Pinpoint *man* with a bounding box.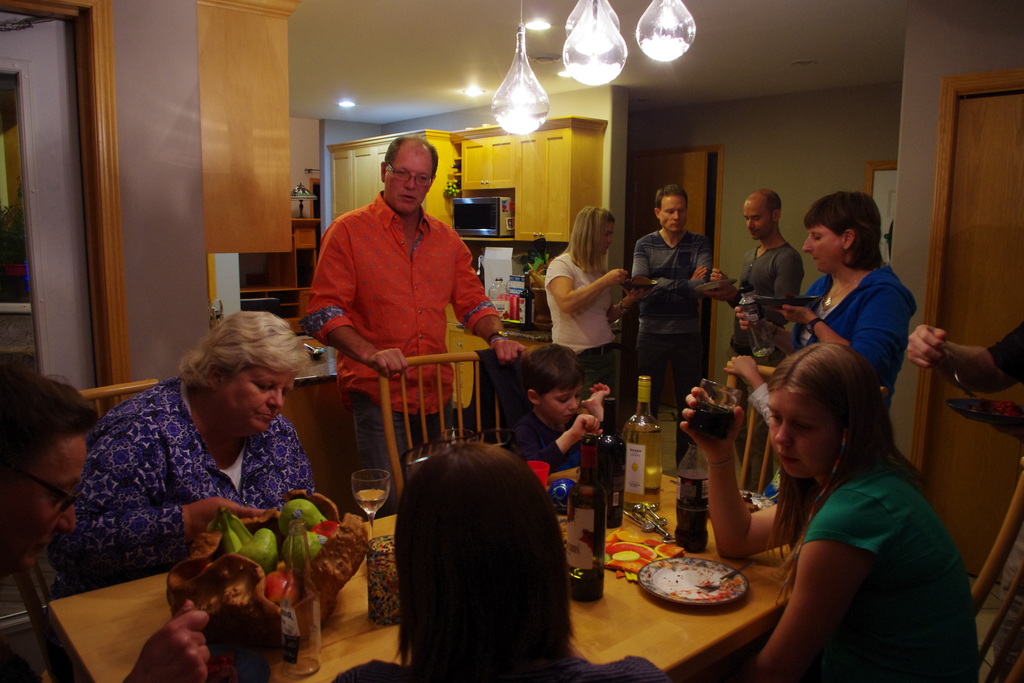
bbox=[301, 133, 534, 518].
